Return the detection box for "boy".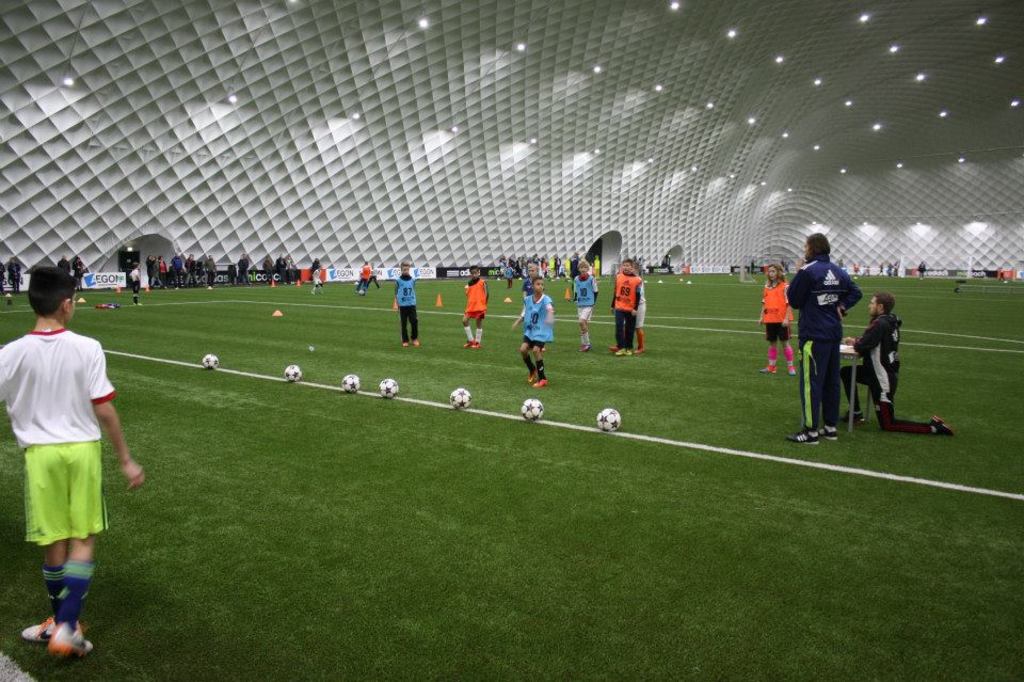
pyautogui.locateOnScreen(464, 265, 494, 349).
